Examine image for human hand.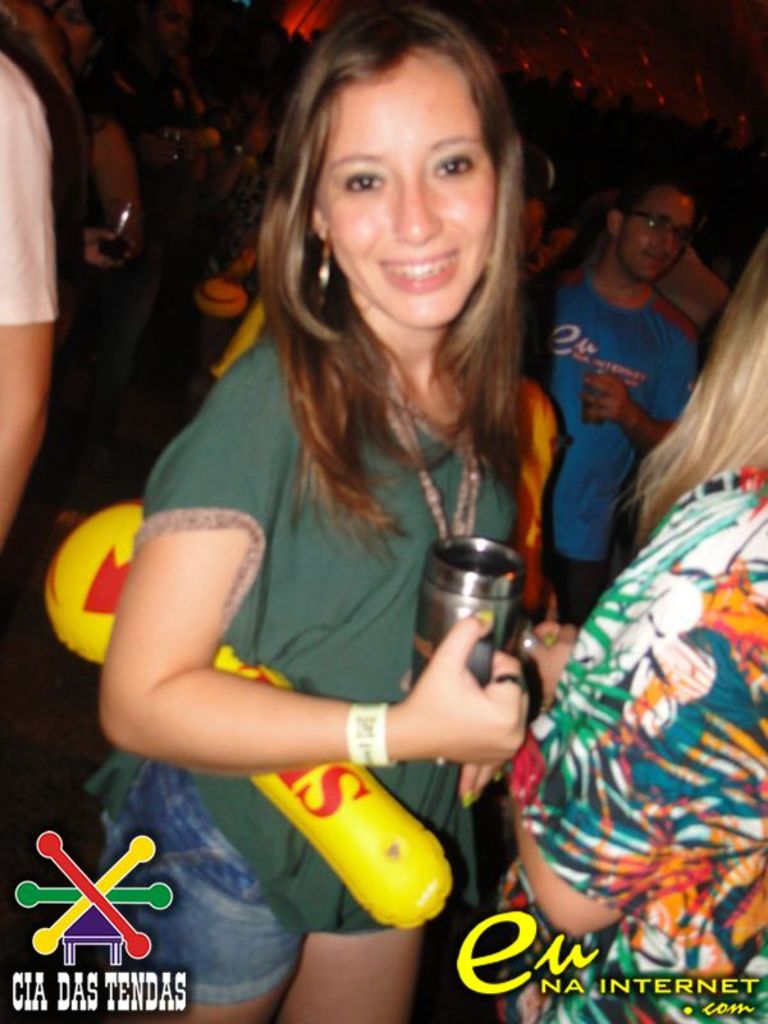
Examination result: box=[81, 227, 137, 274].
